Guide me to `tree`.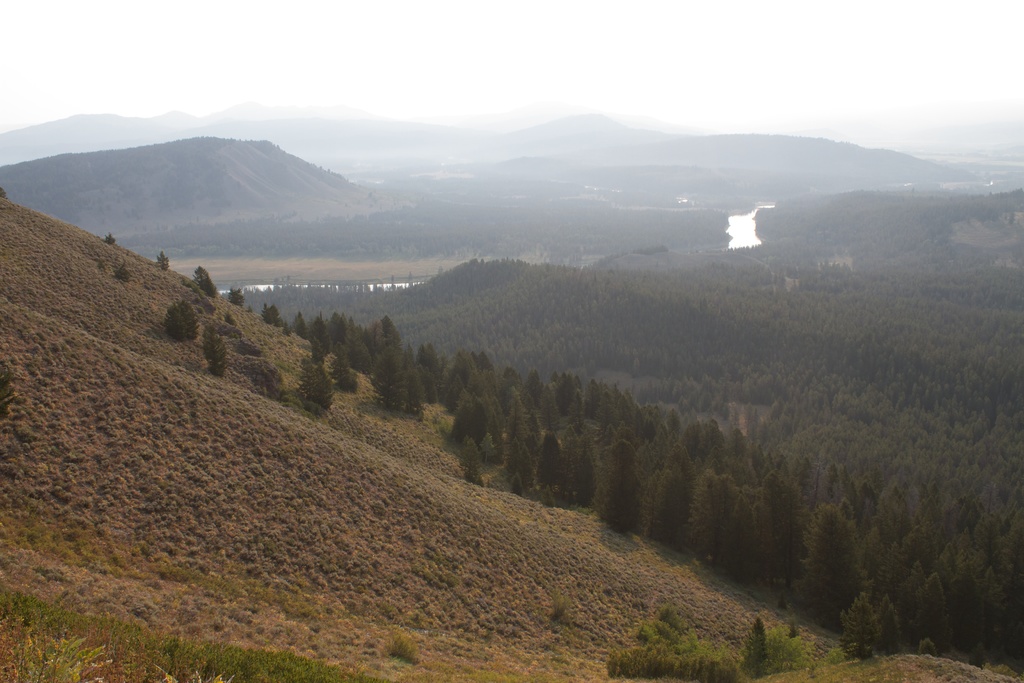
Guidance: box=[199, 328, 223, 375].
